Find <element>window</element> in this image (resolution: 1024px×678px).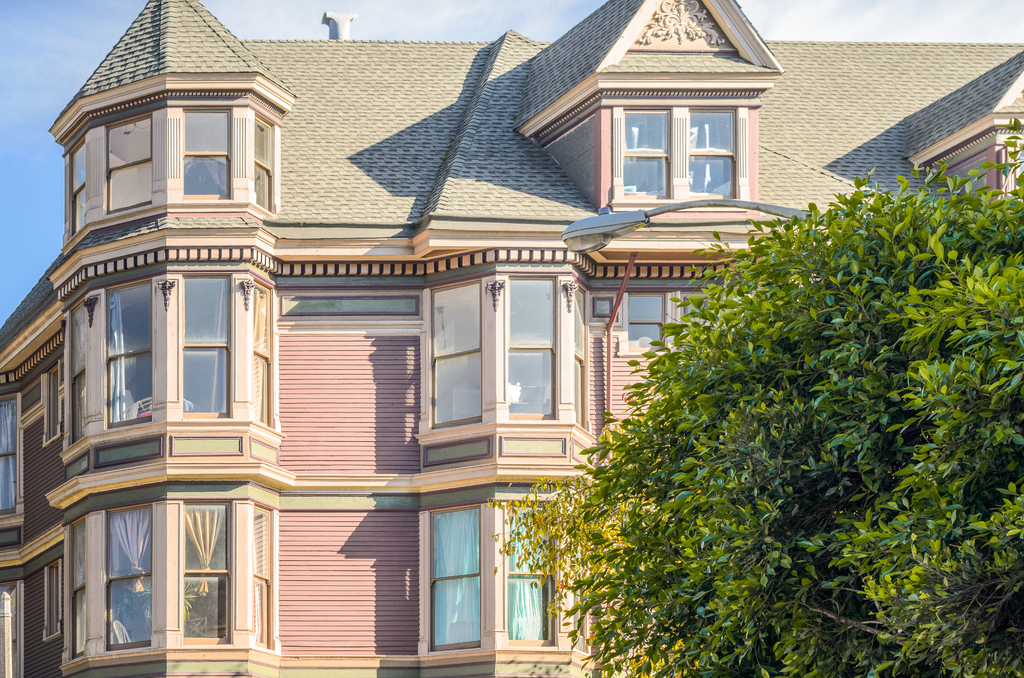
bbox=[178, 108, 229, 202].
